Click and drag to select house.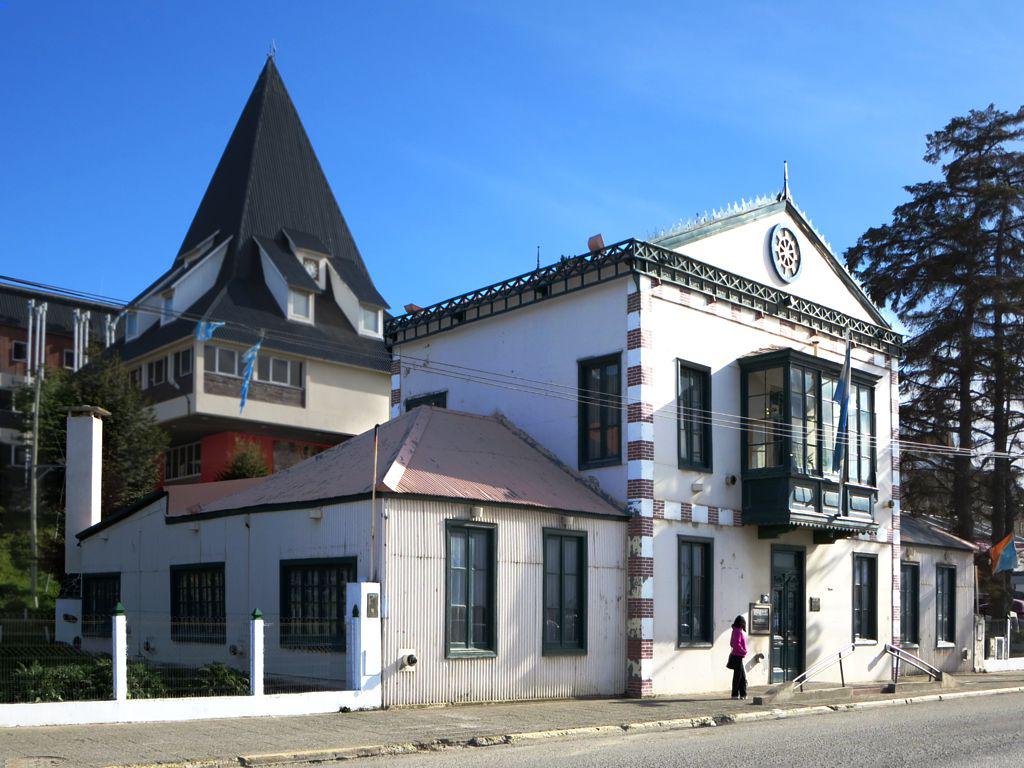
Selection: <region>899, 427, 1023, 620</region>.
